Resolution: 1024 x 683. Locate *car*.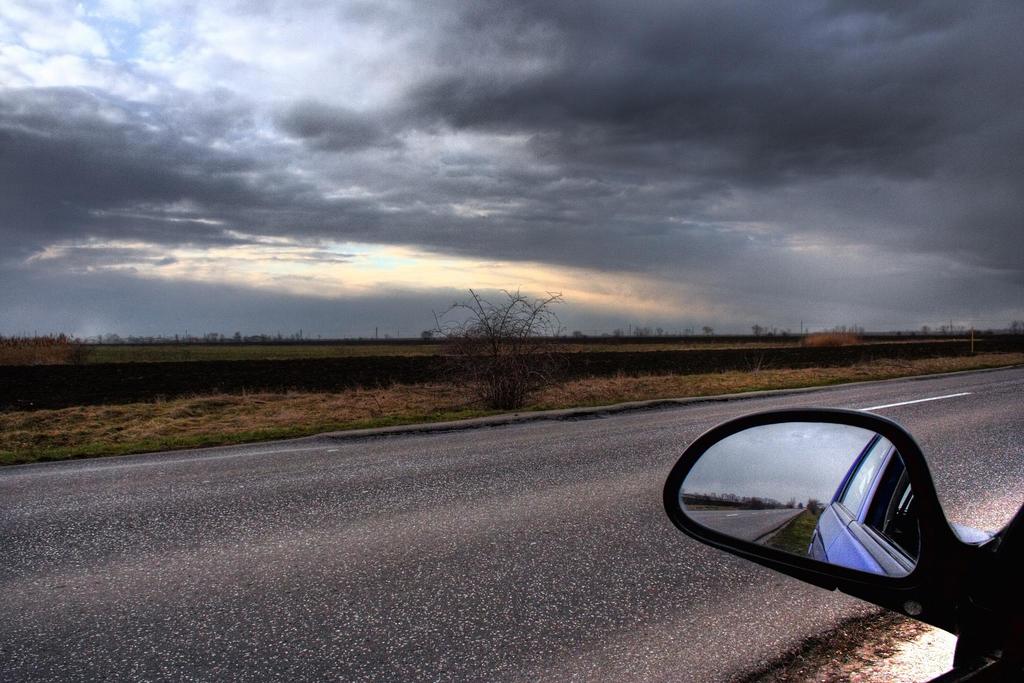
select_region(639, 382, 997, 623).
